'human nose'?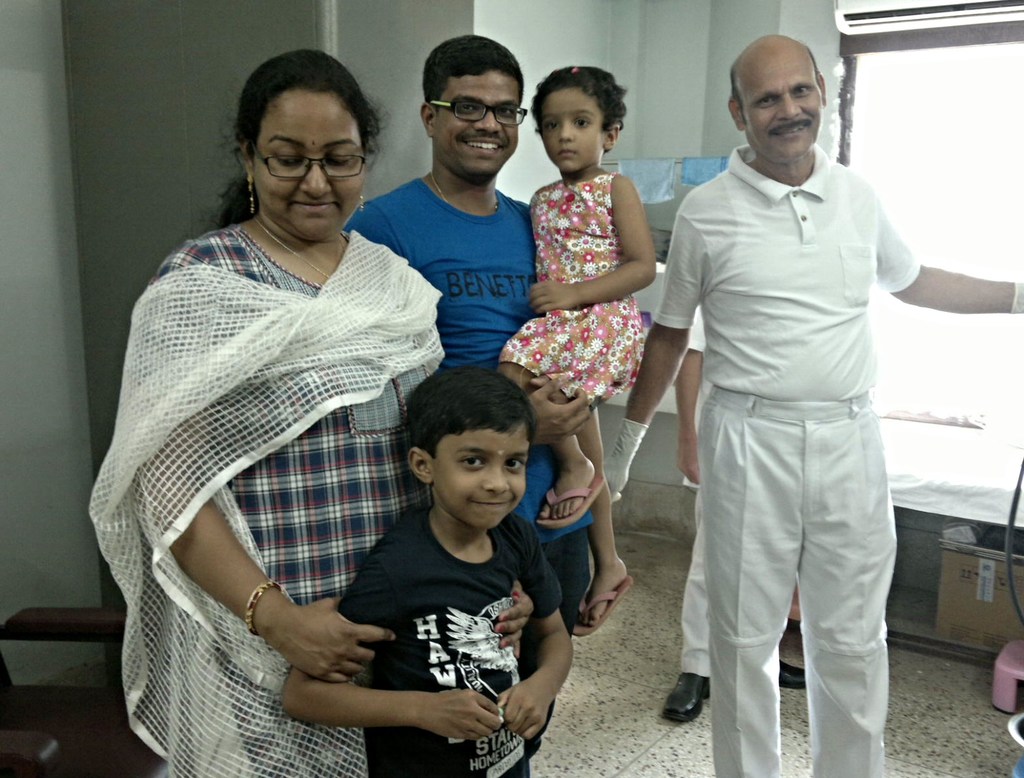
l=473, t=113, r=505, b=133
